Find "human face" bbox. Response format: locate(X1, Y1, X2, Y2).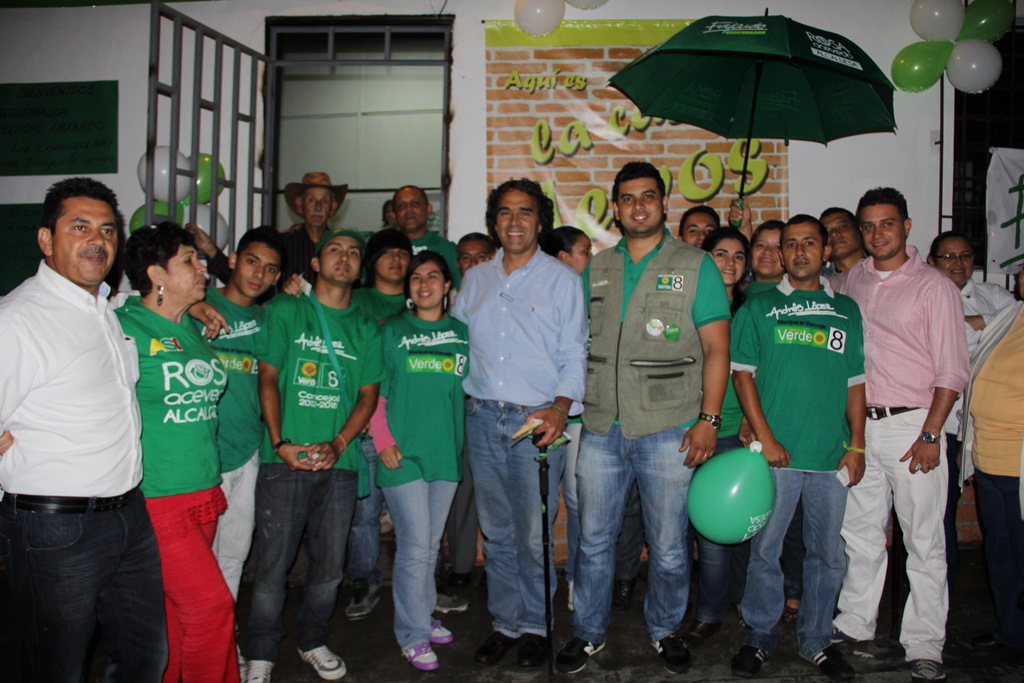
locate(682, 211, 711, 248).
